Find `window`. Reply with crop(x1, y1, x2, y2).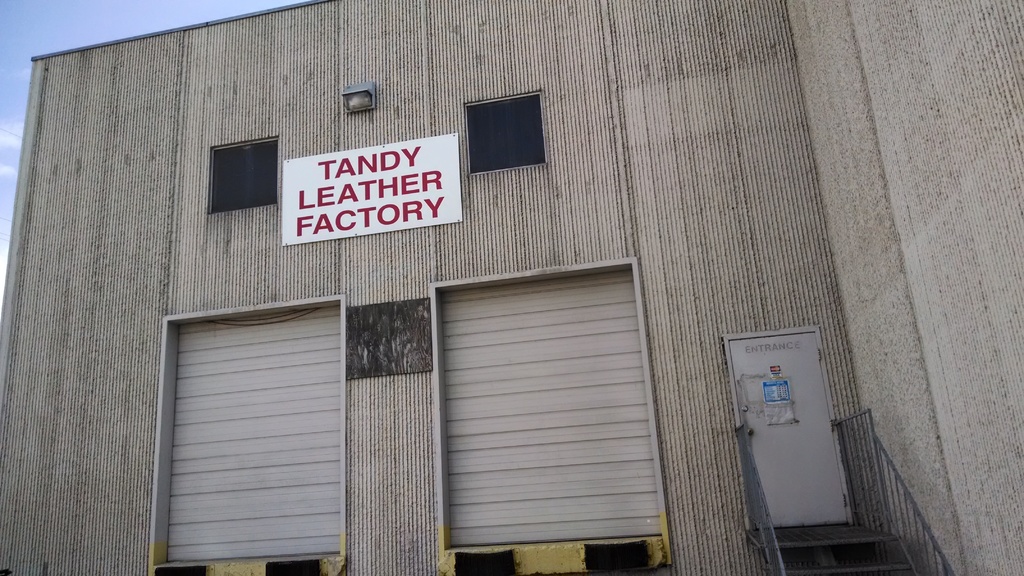
crop(470, 97, 545, 173).
